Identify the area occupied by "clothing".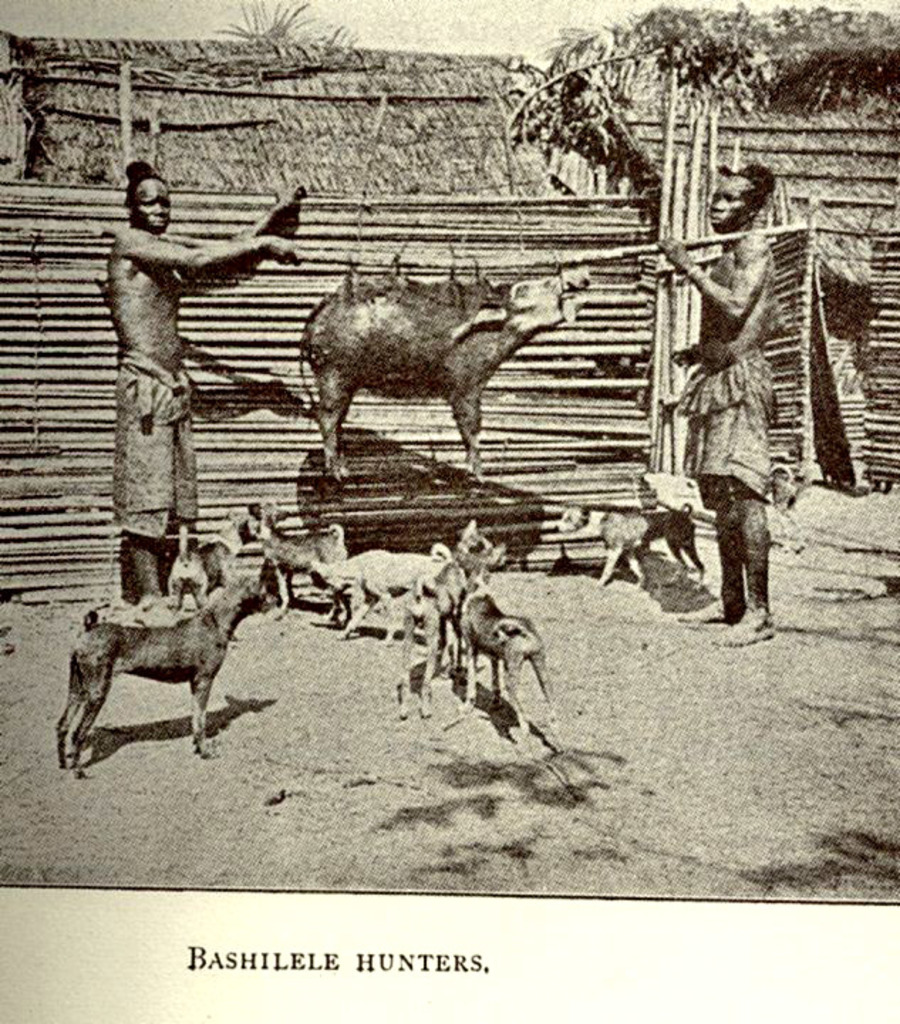
Area: bbox=[678, 343, 768, 494].
